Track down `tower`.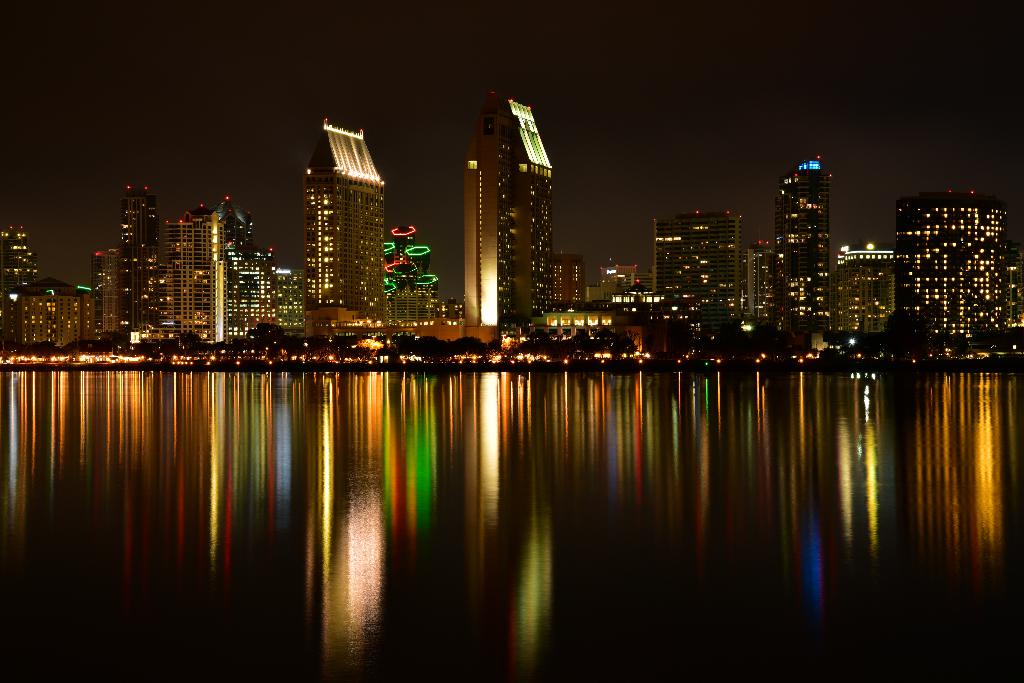
Tracked to (225,209,294,355).
